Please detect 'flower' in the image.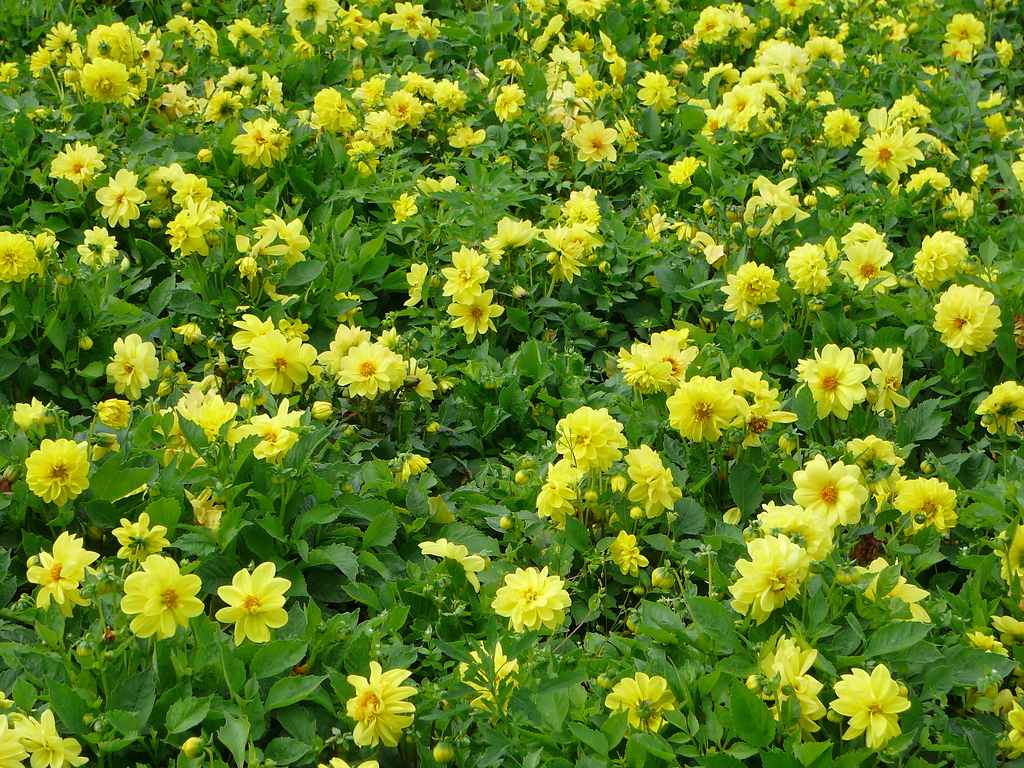
Rect(95, 172, 145, 223).
